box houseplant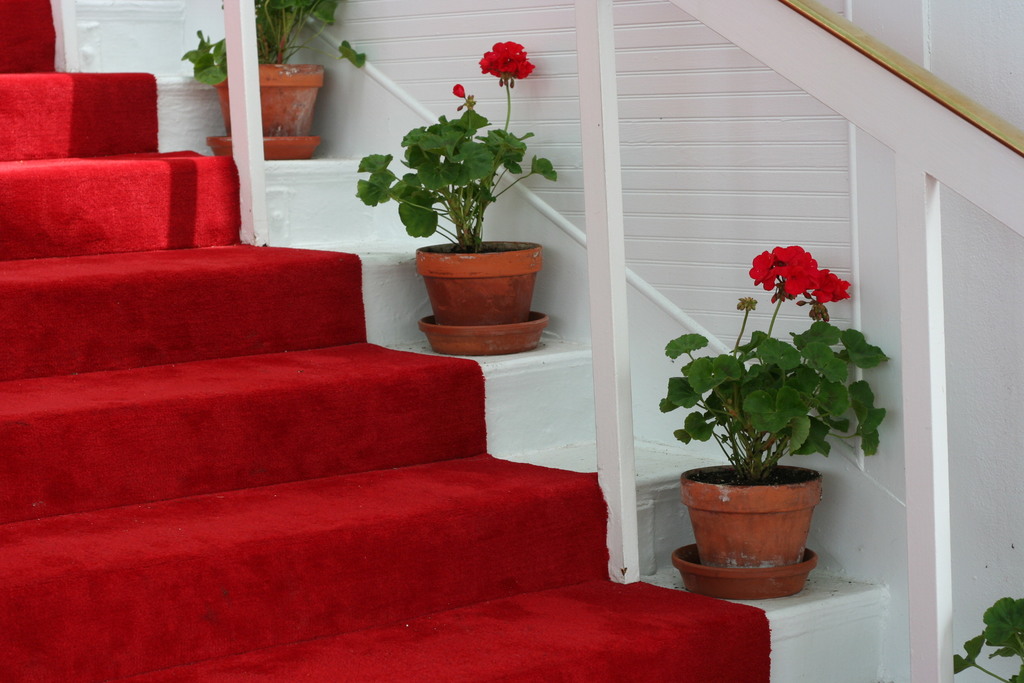
(left=358, top=44, right=562, bottom=329)
